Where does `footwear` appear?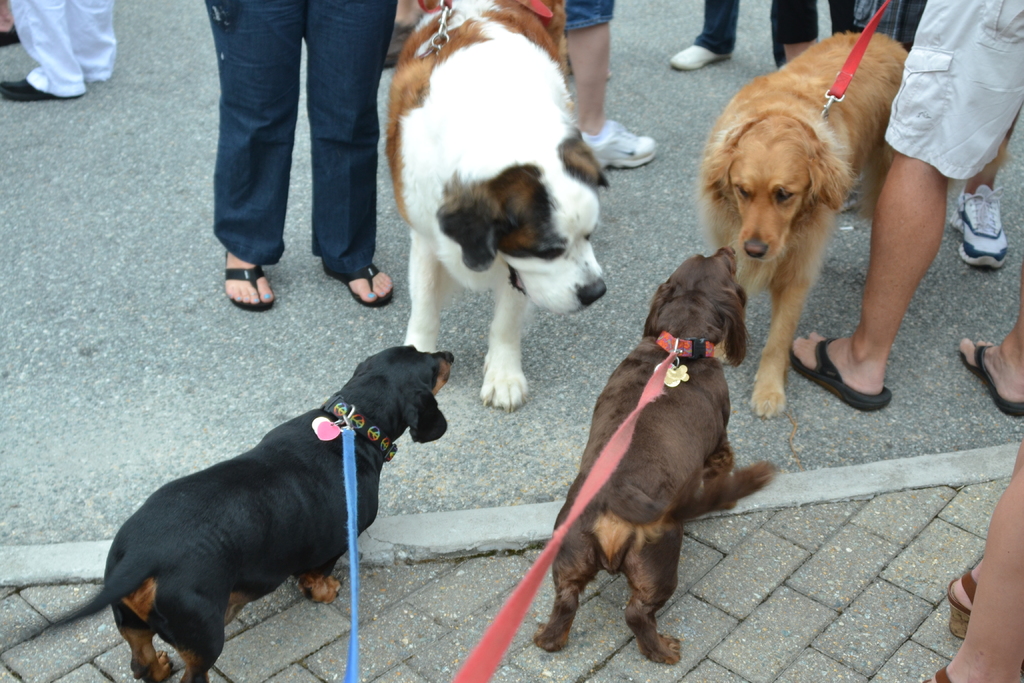
Appears at l=786, t=331, r=895, b=398.
